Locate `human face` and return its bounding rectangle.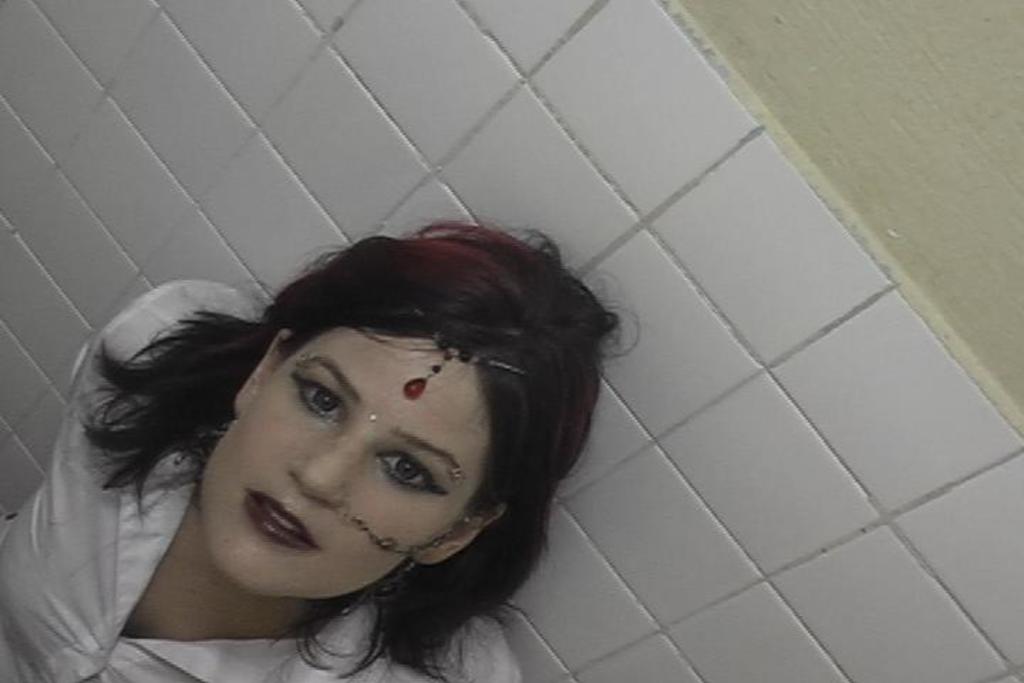
[199,324,485,596].
